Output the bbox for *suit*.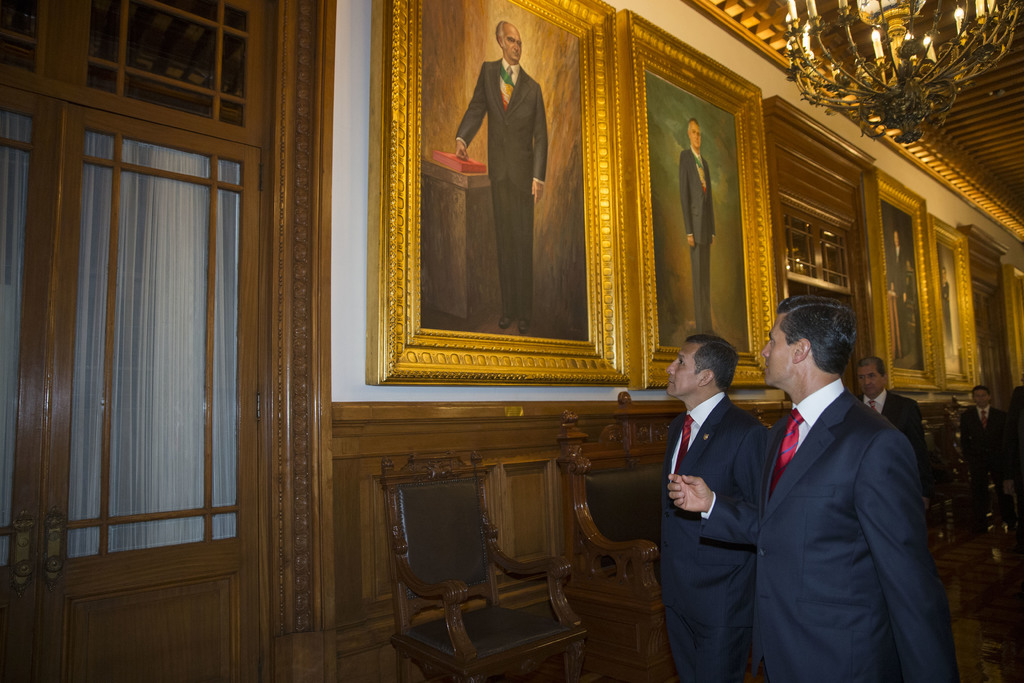
678:143:720:331.
